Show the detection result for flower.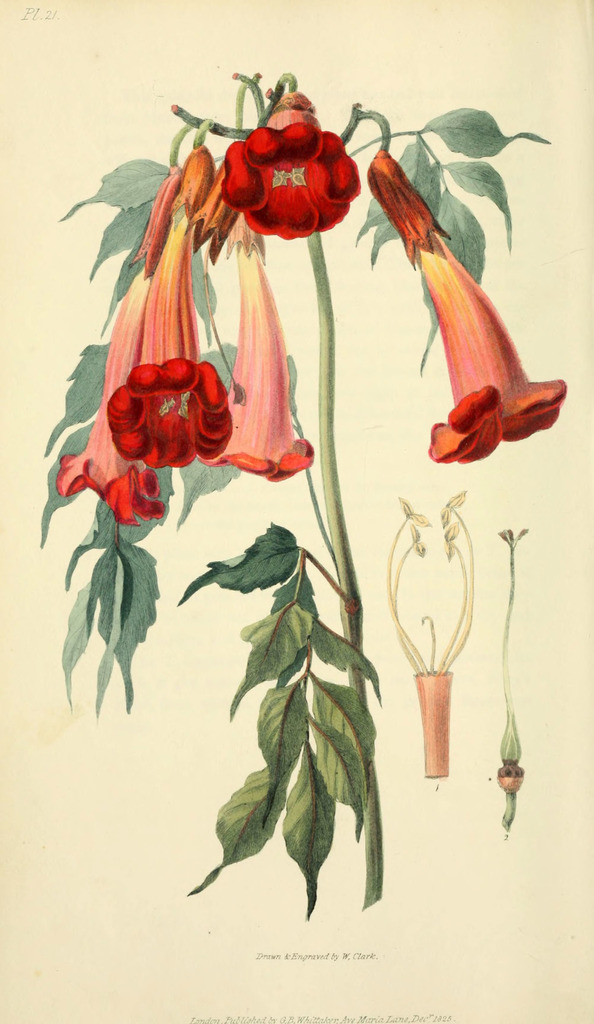
123,196,239,469.
